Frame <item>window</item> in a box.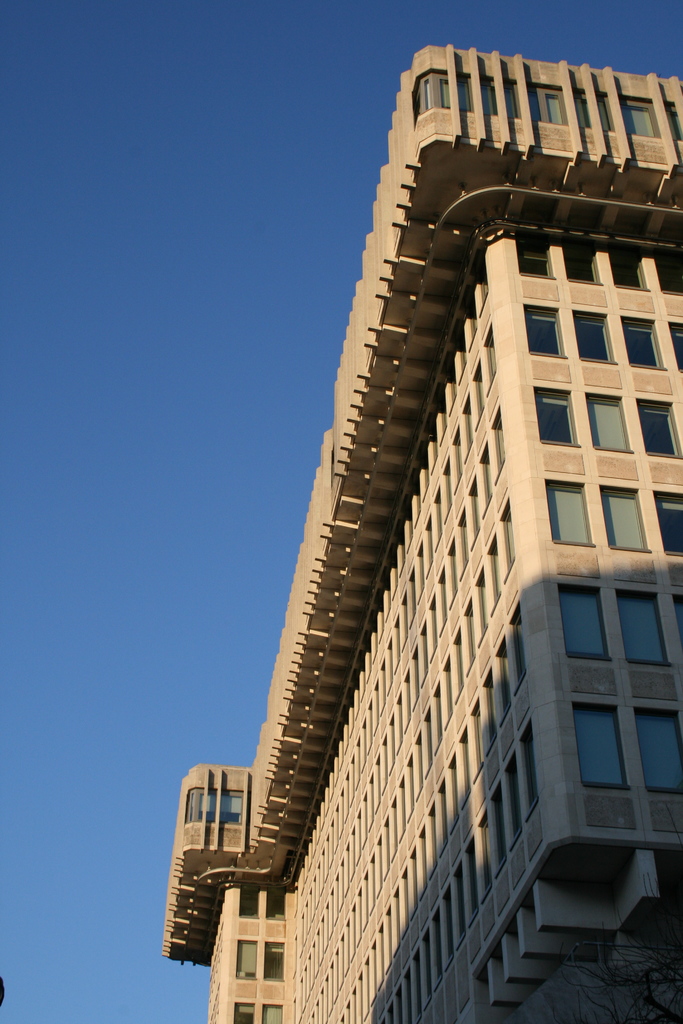
[182,783,245,824].
